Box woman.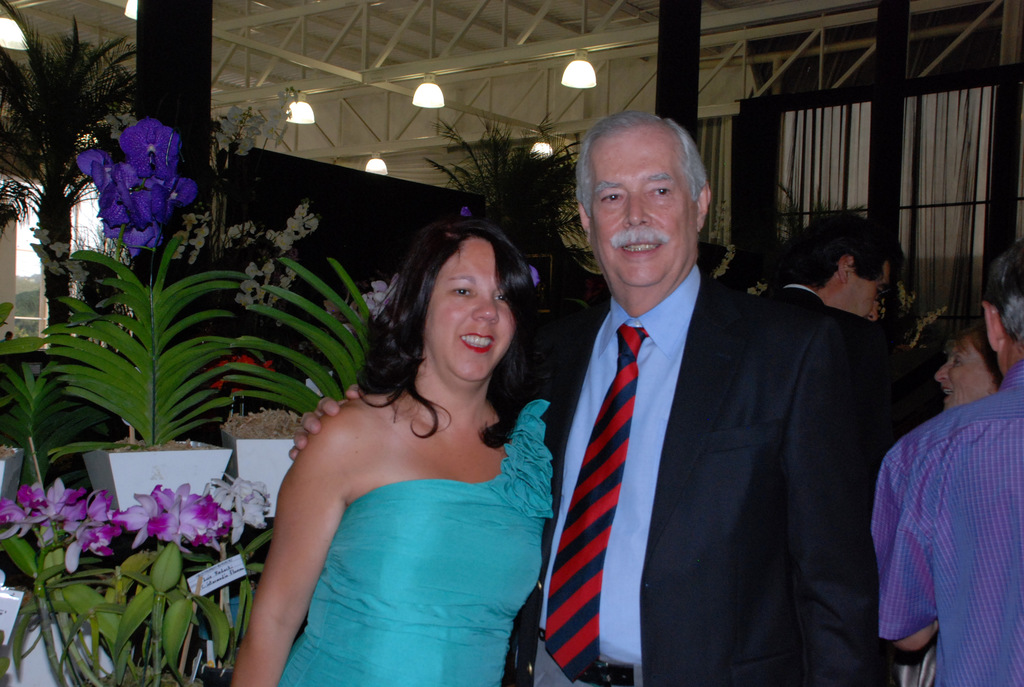
236:213:573:671.
